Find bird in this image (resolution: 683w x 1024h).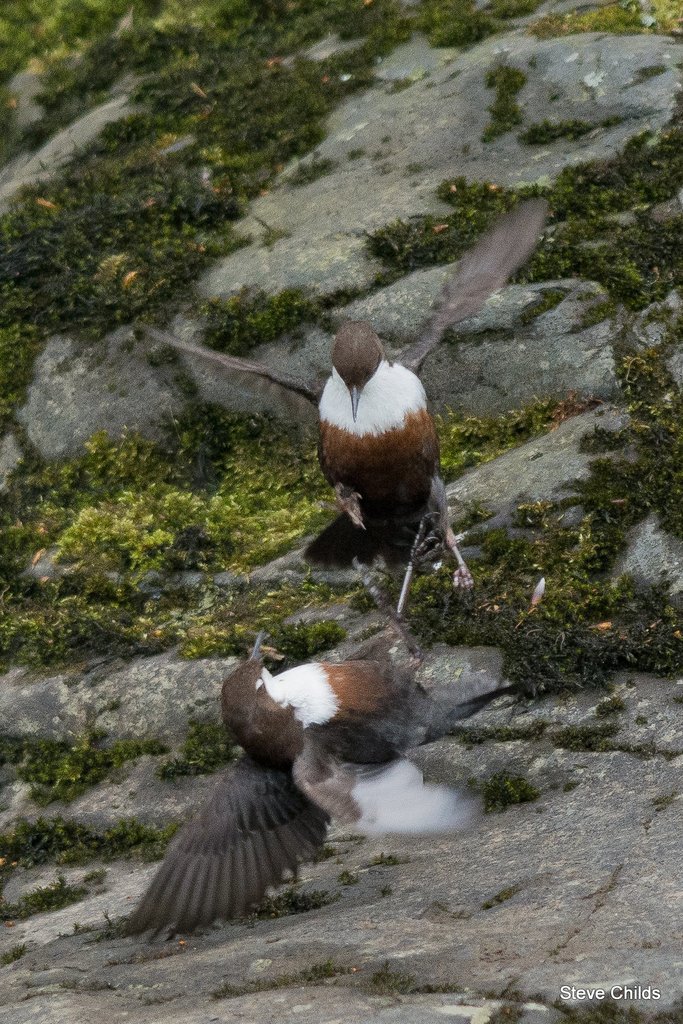
bbox(253, 653, 413, 740).
